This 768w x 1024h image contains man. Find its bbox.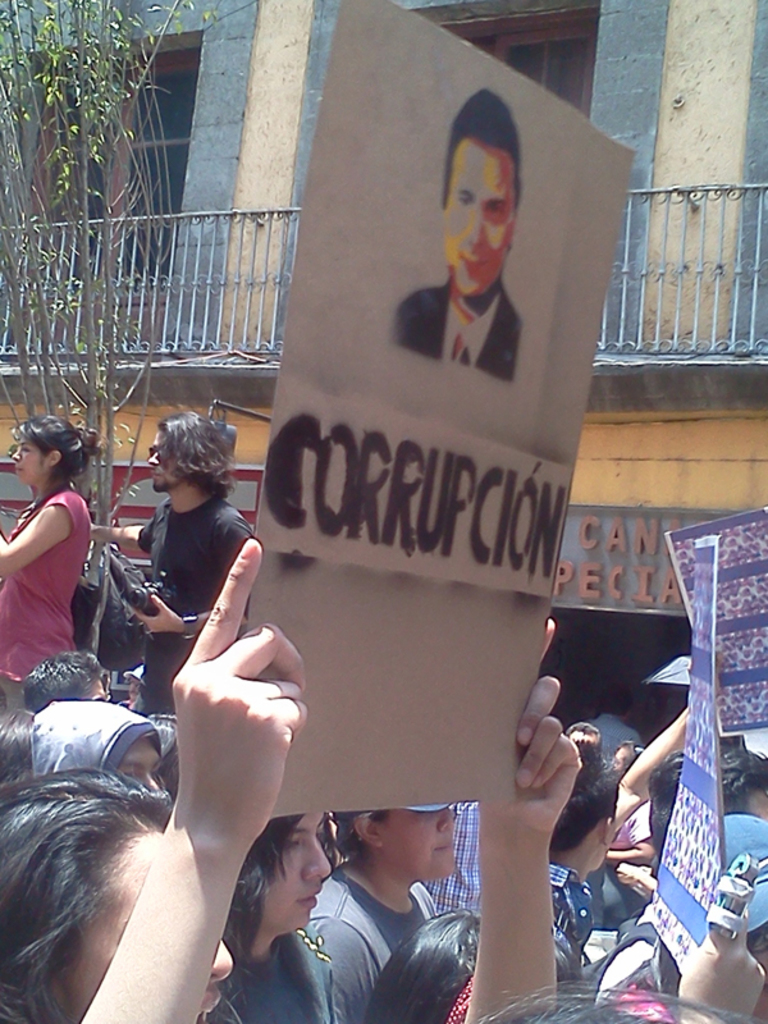
392:83:525:370.
